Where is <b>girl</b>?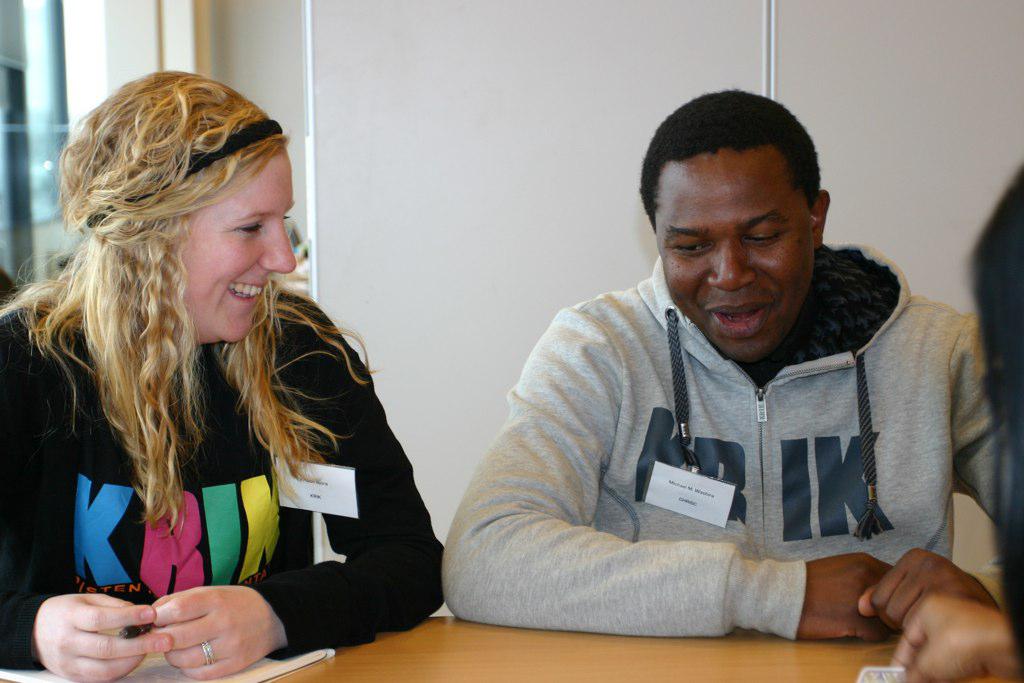
(0,62,445,682).
